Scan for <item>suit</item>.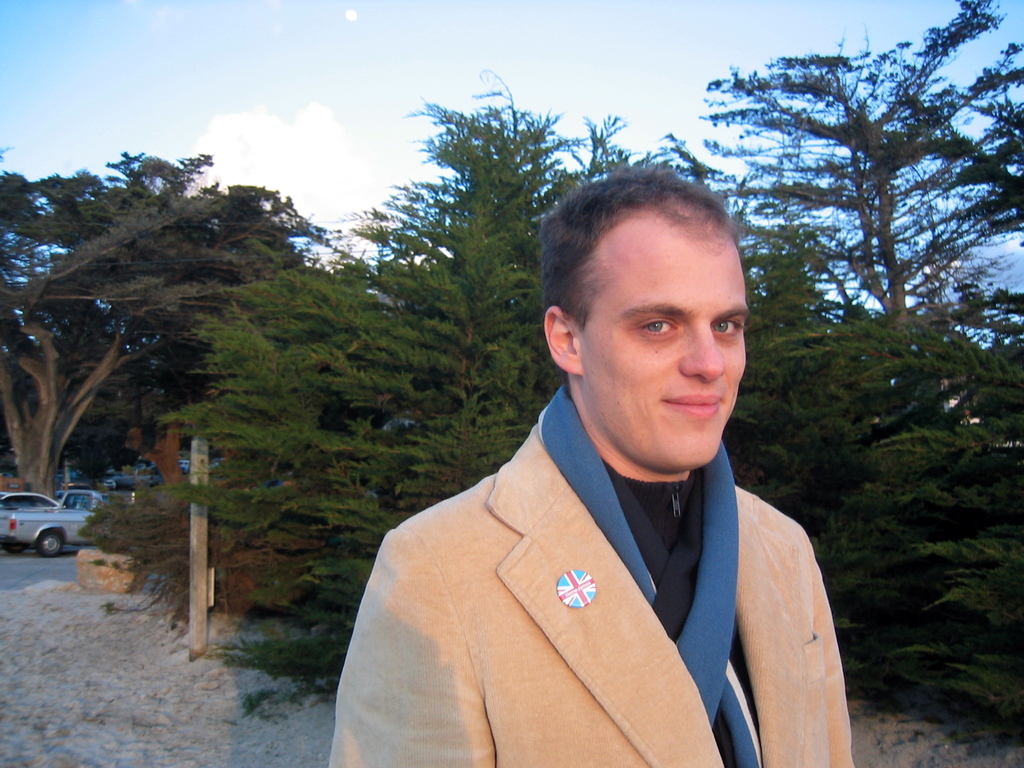
Scan result: [327,419,865,767].
